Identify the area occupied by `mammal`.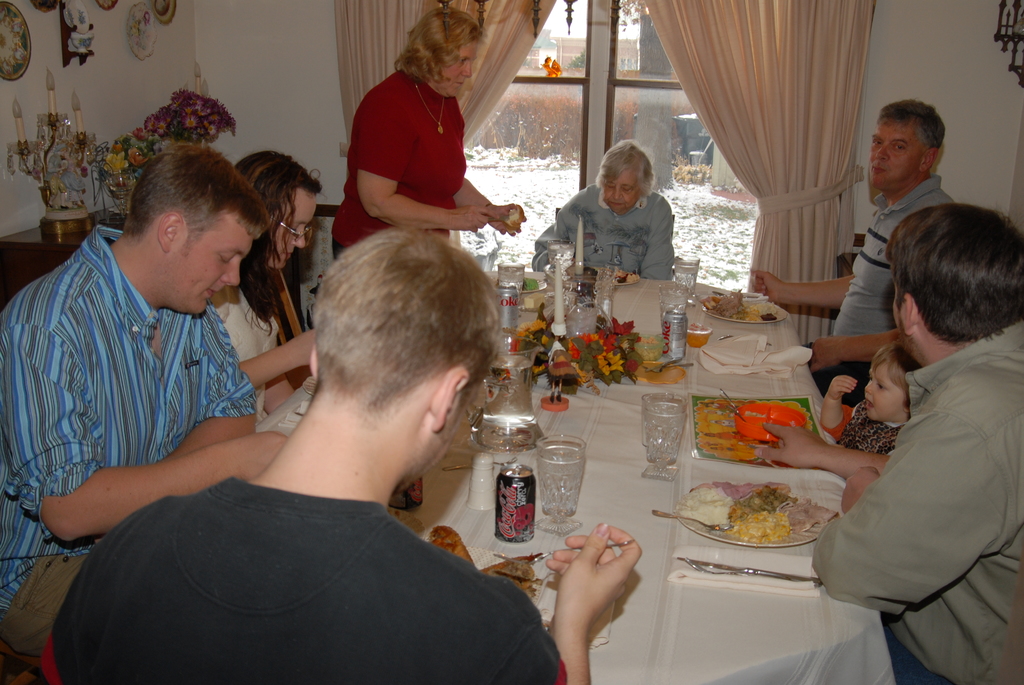
Area: (left=329, top=4, right=521, bottom=261).
